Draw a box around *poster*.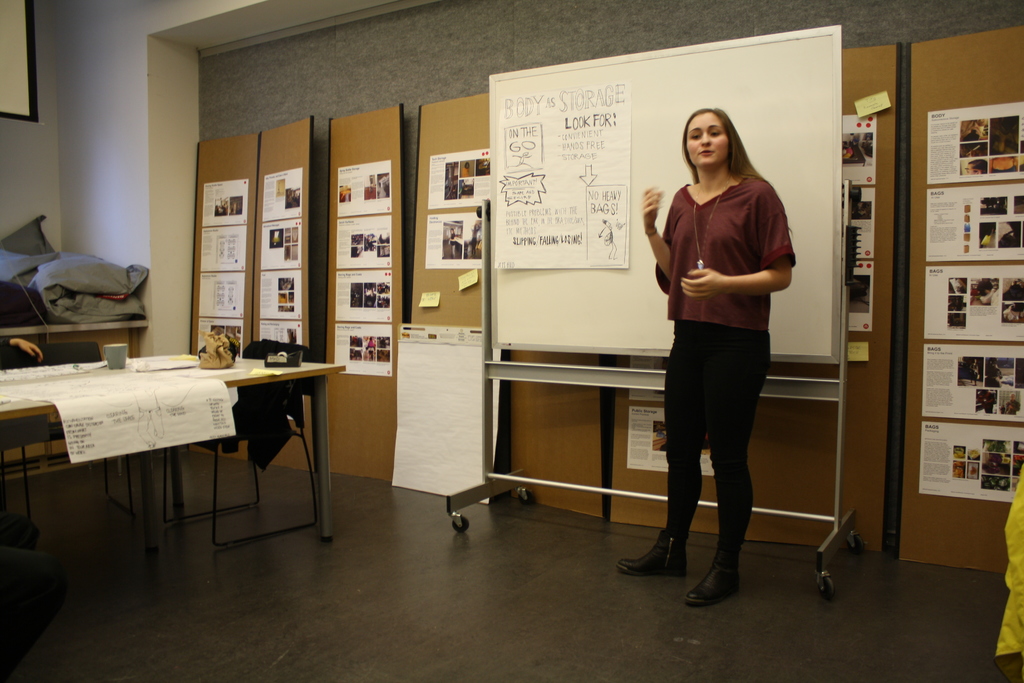
{"x1": 199, "y1": 227, "x2": 249, "y2": 270}.
